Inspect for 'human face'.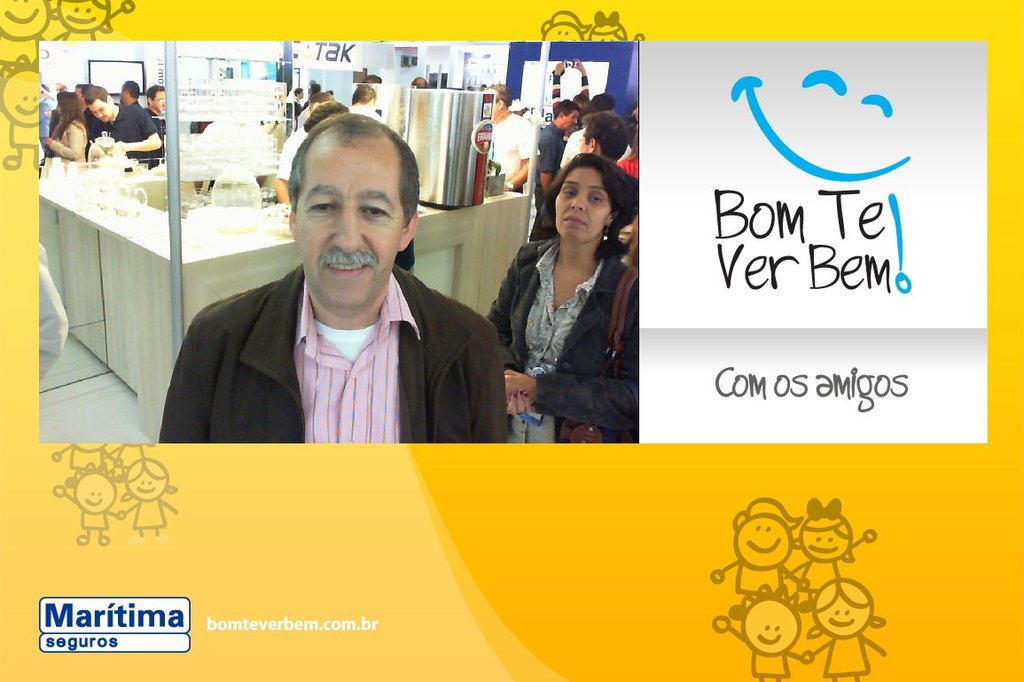
Inspection: (x1=90, y1=97, x2=110, y2=121).
